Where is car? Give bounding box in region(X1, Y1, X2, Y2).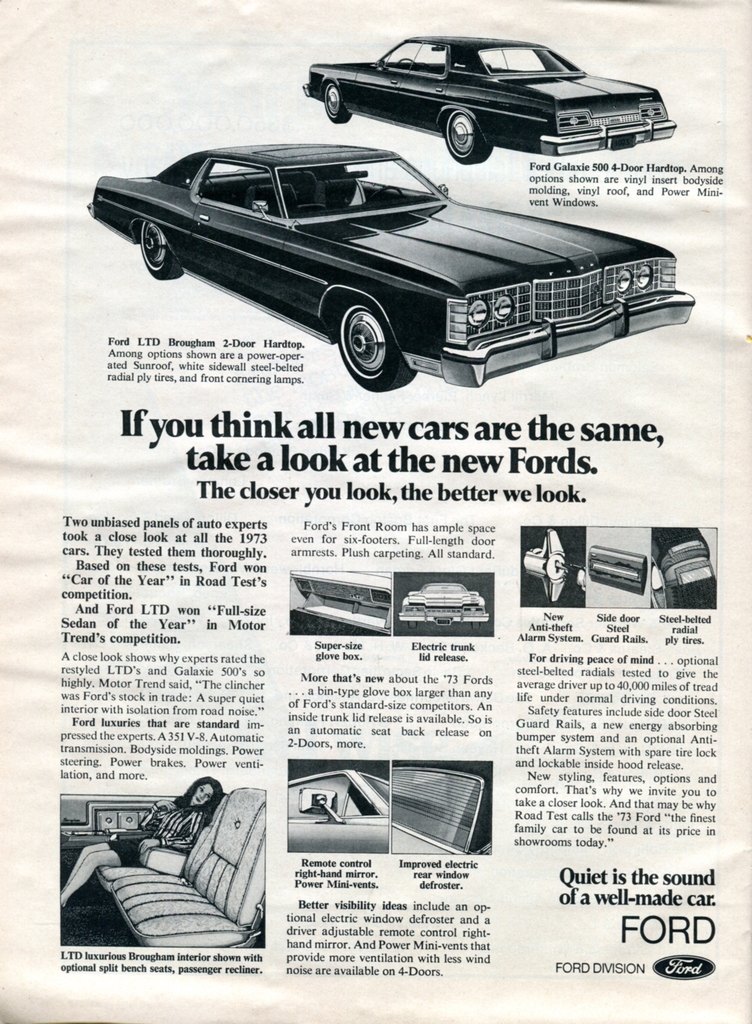
region(406, 582, 493, 631).
